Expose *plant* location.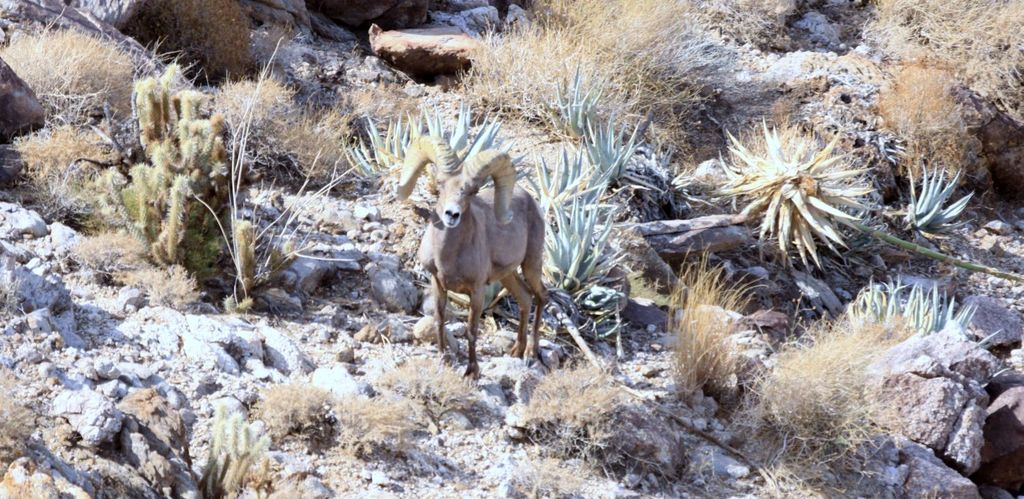
Exposed at (x1=97, y1=54, x2=248, y2=306).
